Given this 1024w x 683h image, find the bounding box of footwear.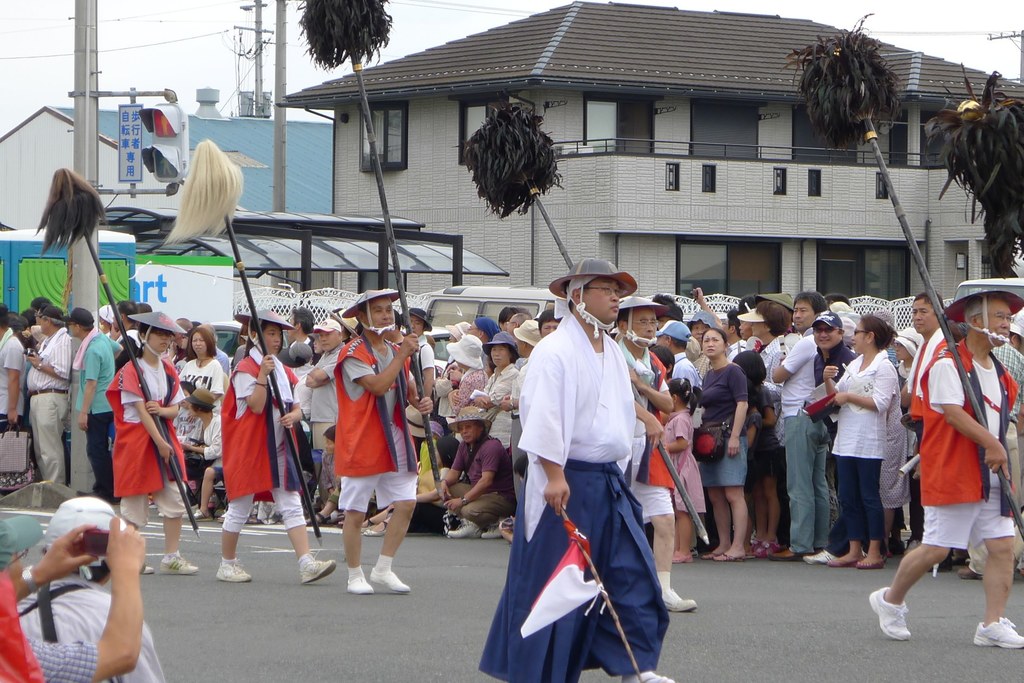
locate(957, 571, 985, 587).
